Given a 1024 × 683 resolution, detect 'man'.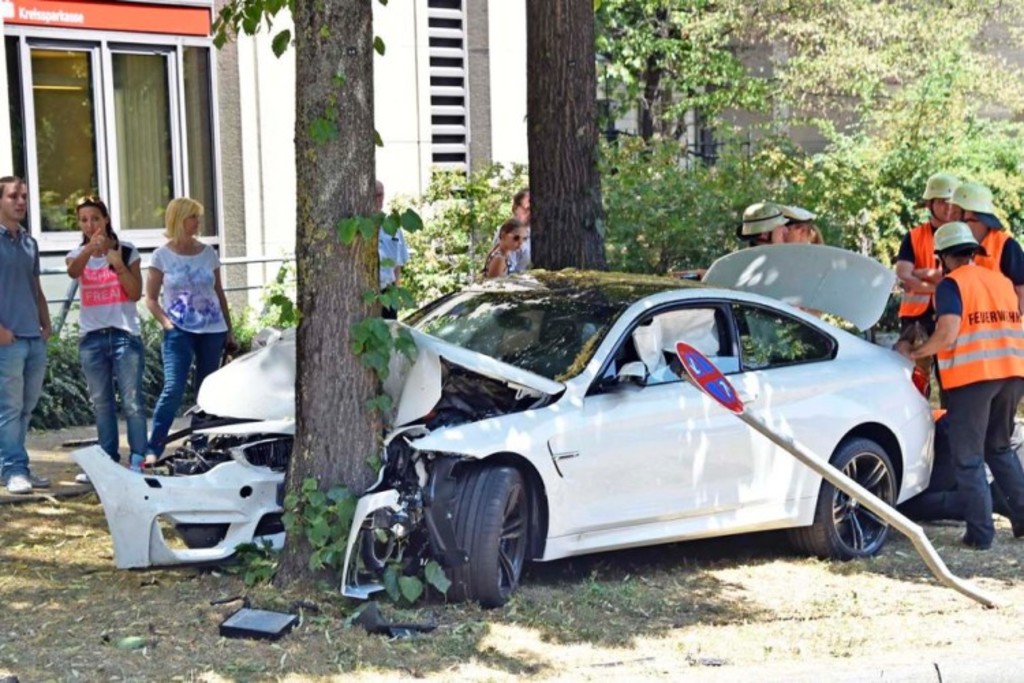
bbox=(477, 182, 527, 280).
